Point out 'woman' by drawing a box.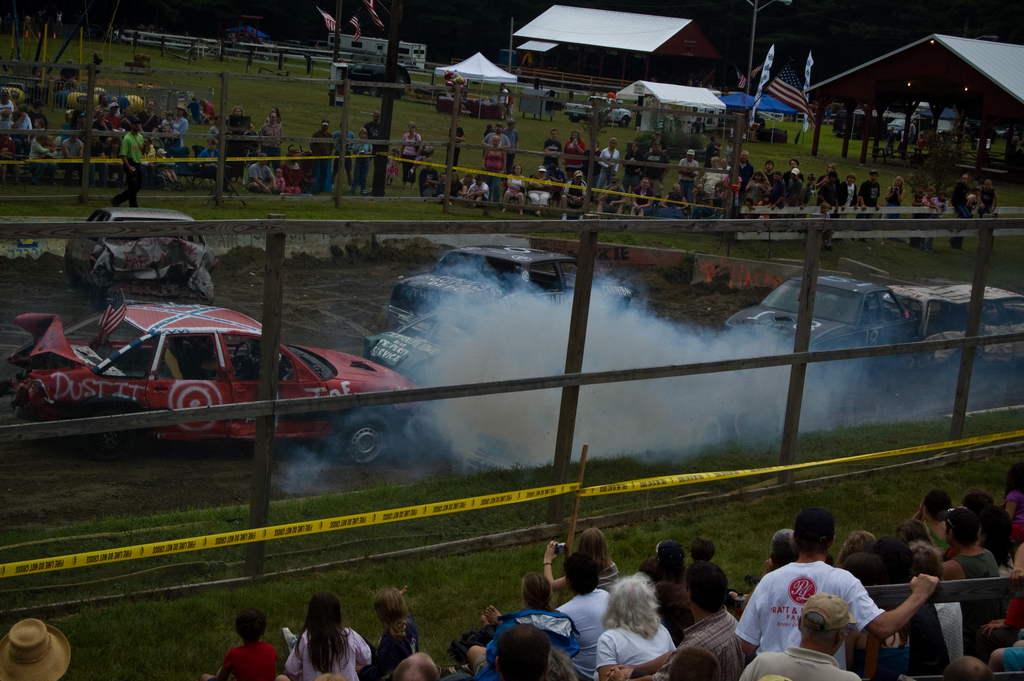
Rect(525, 165, 552, 217).
